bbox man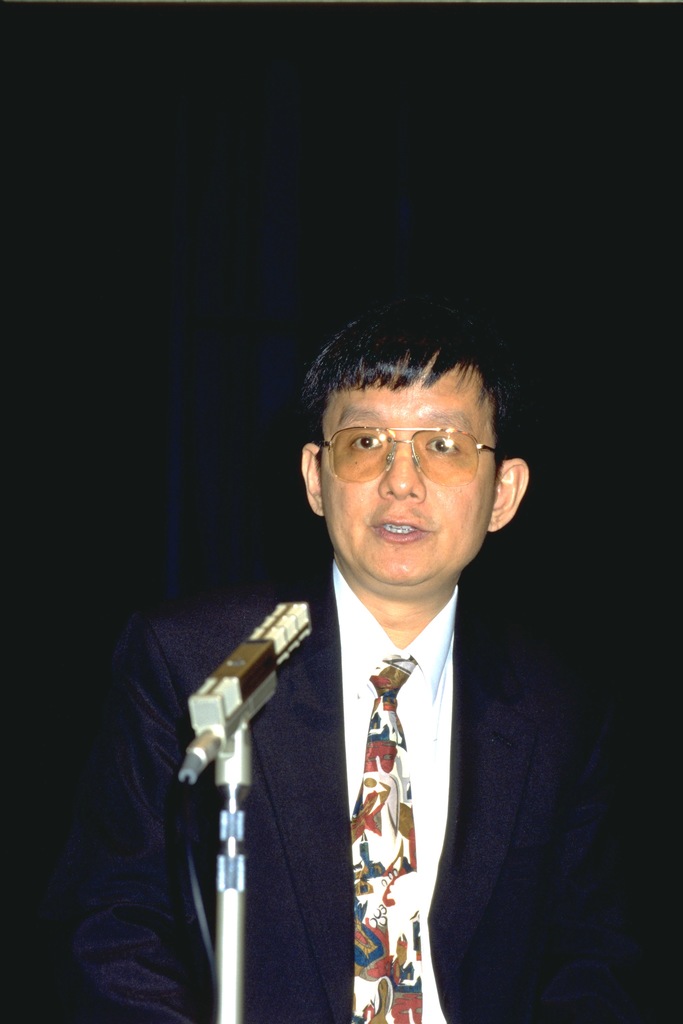
[177,339,531,1011]
